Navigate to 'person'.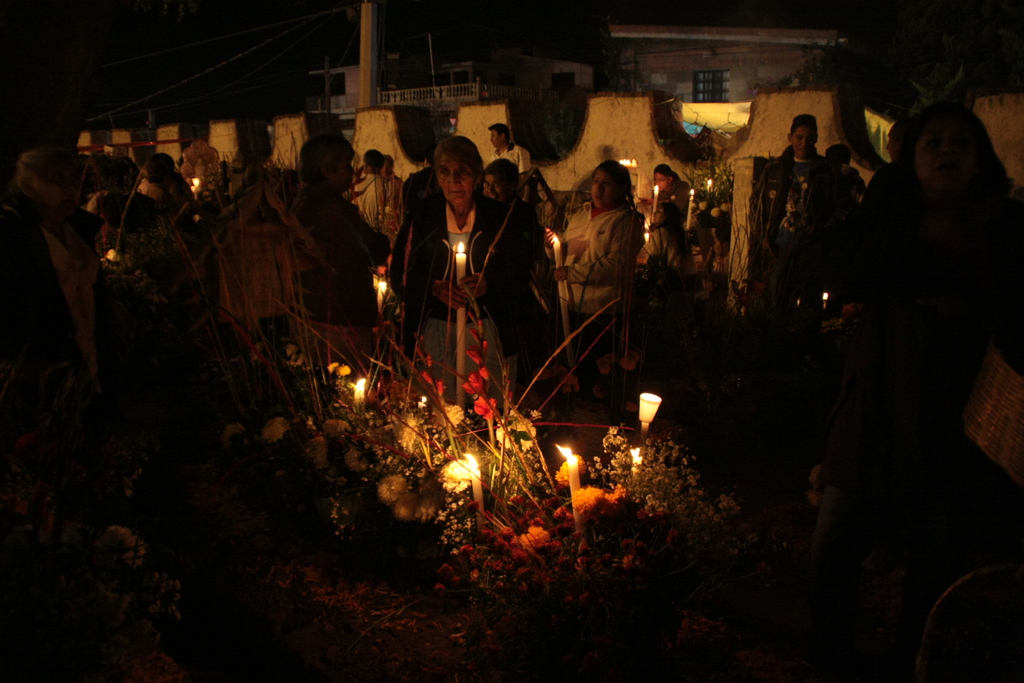
Navigation target: box(484, 154, 559, 268).
